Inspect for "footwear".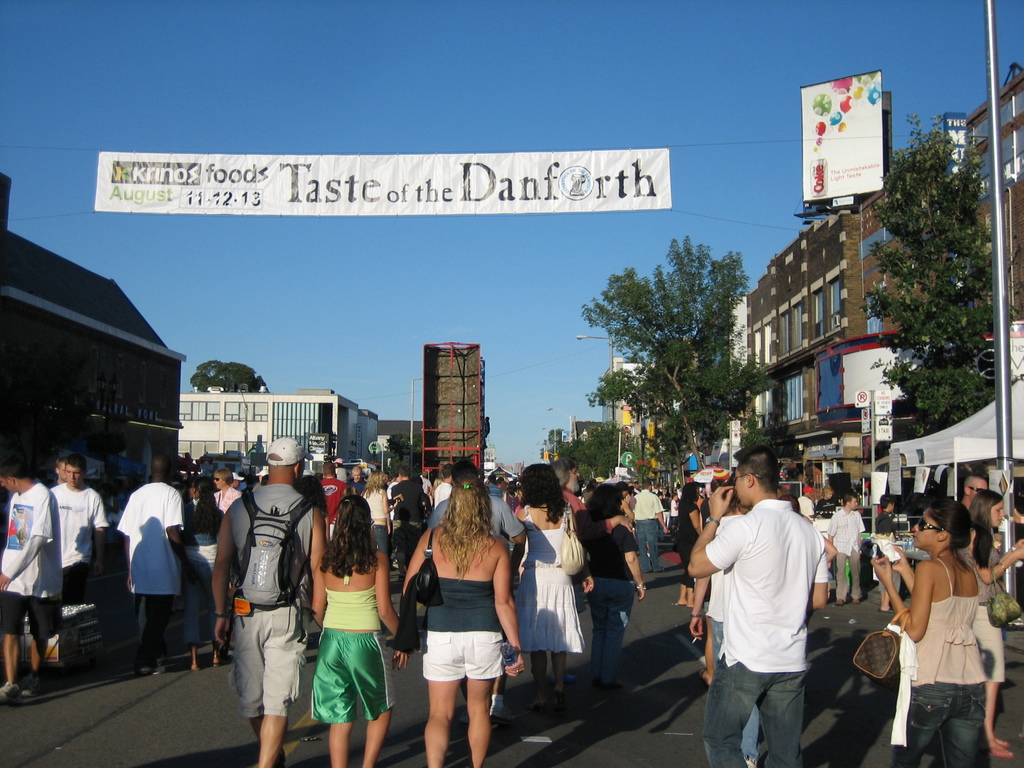
Inspection: (984, 746, 1015, 757).
